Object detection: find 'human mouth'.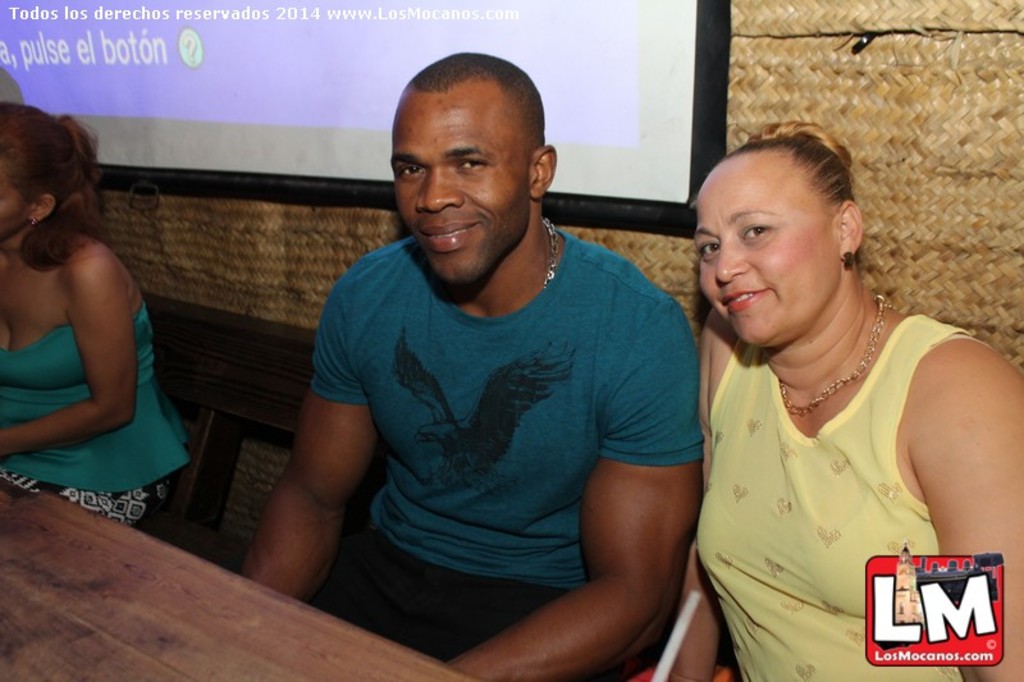
(x1=421, y1=220, x2=479, y2=252).
